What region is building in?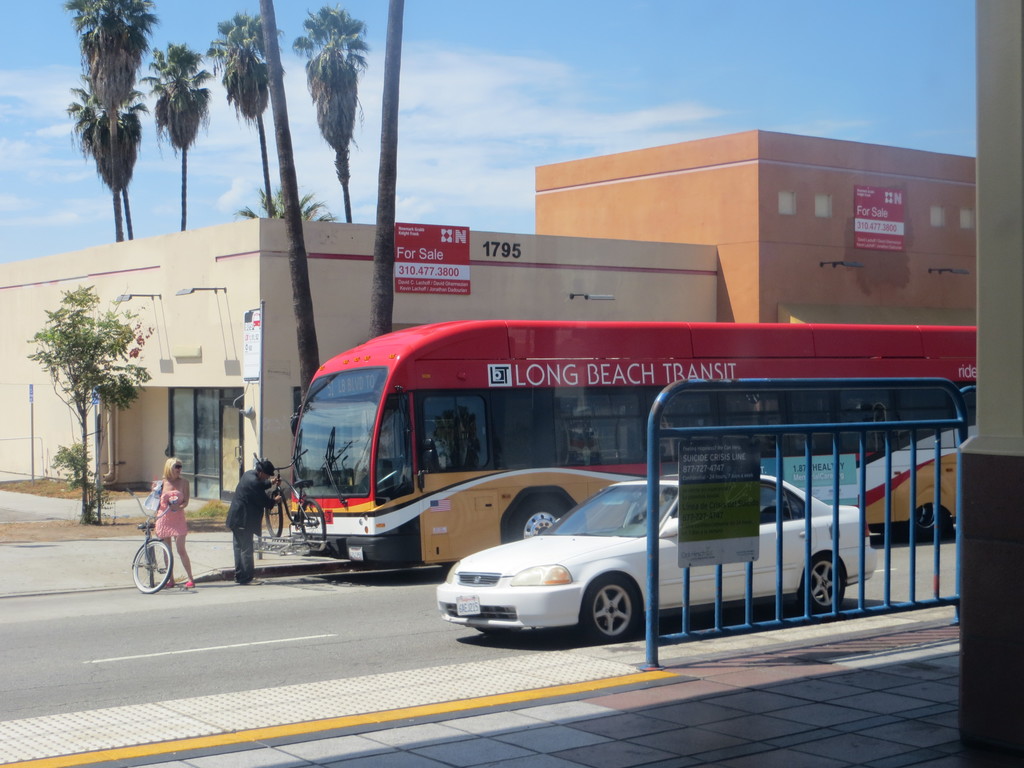
{"x1": 0, "y1": 219, "x2": 717, "y2": 504}.
